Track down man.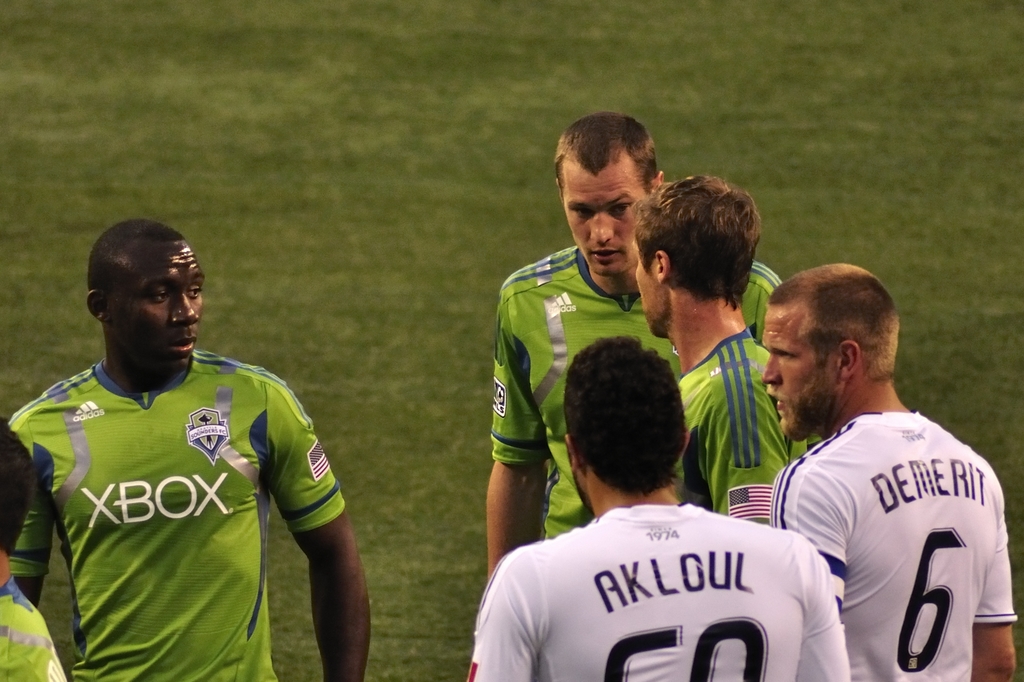
Tracked to x1=632, y1=171, x2=806, y2=522.
